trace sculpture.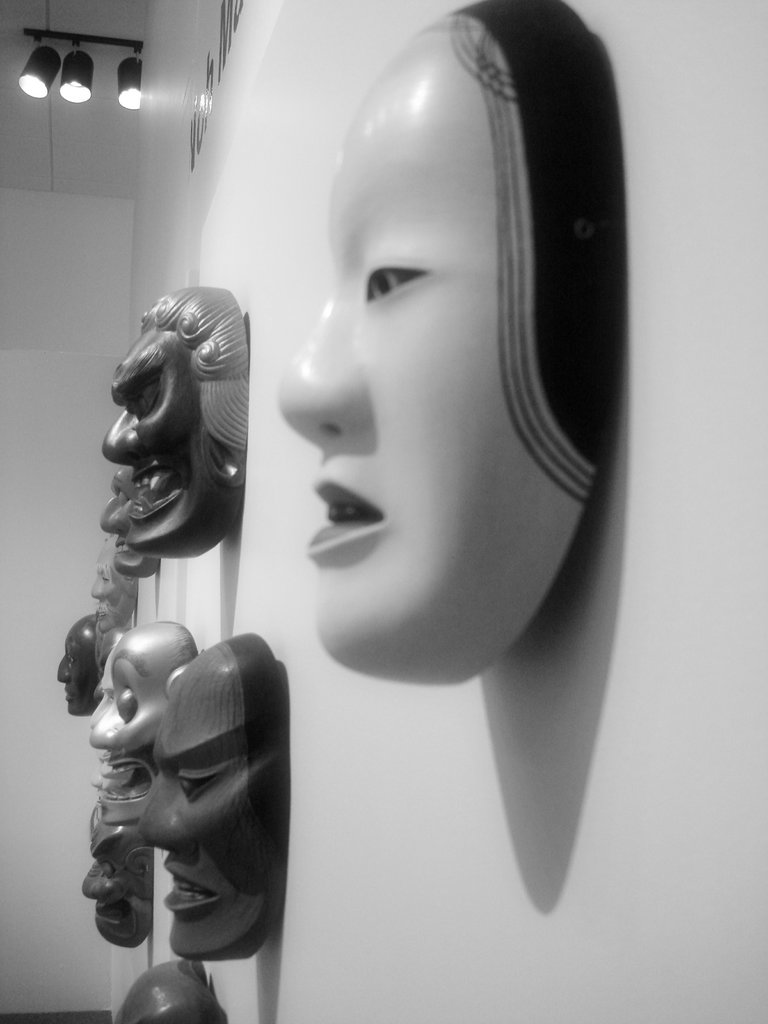
Traced to [left=88, top=612, right=198, bottom=821].
